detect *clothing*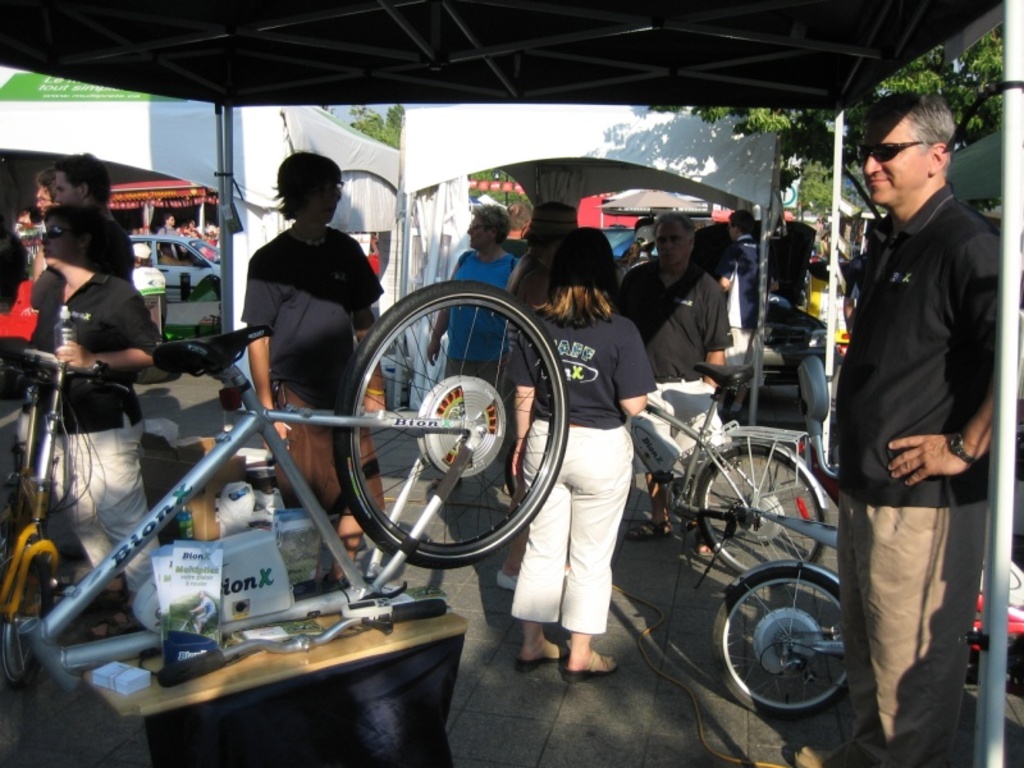
[150, 221, 183, 255]
